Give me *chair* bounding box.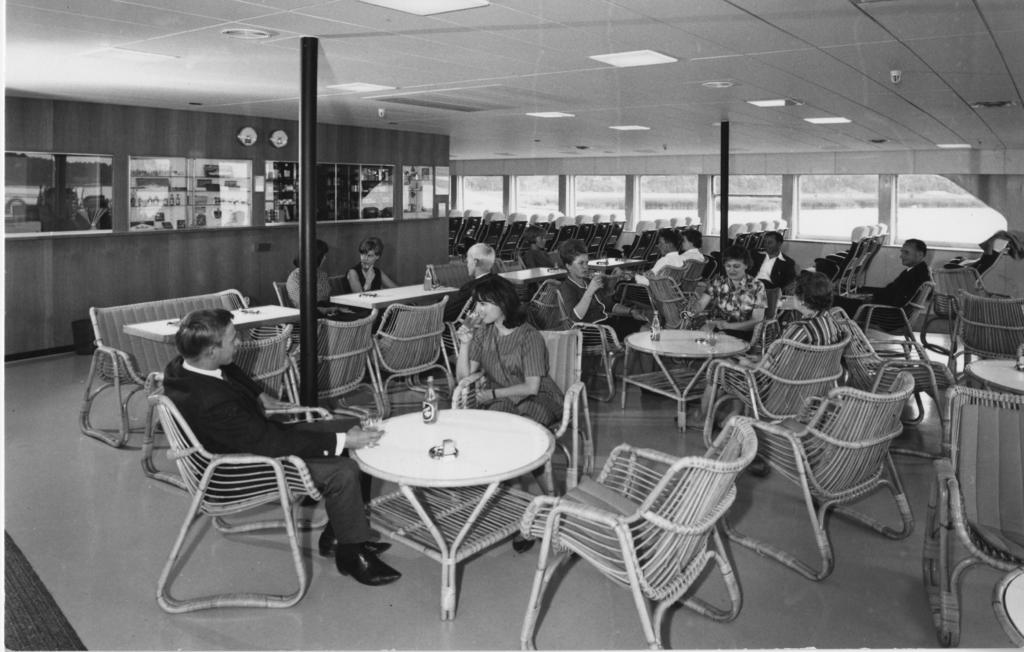
locate(455, 331, 602, 485).
